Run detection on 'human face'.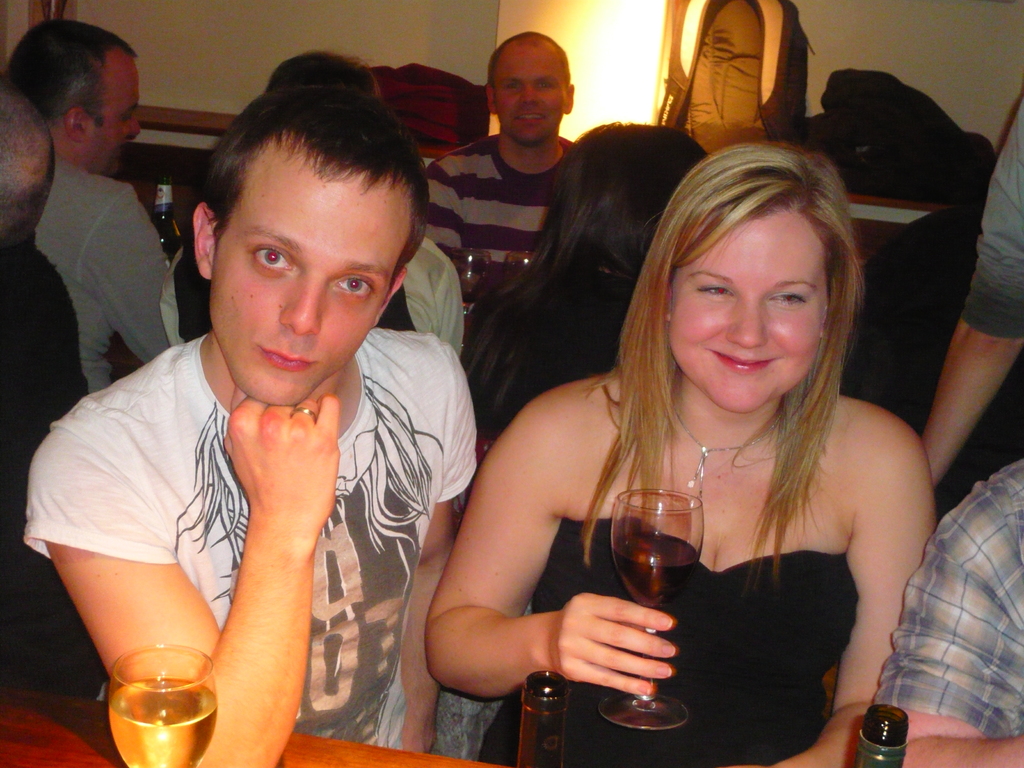
Result: region(658, 211, 829, 413).
